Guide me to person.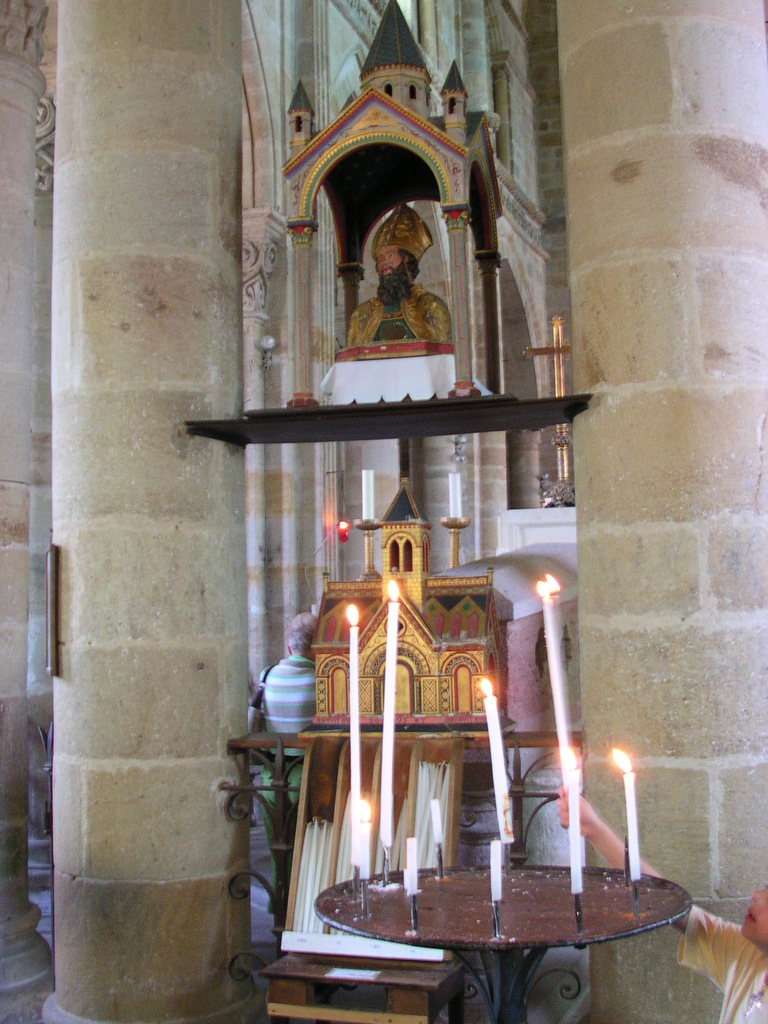
Guidance: BBox(344, 205, 451, 357).
